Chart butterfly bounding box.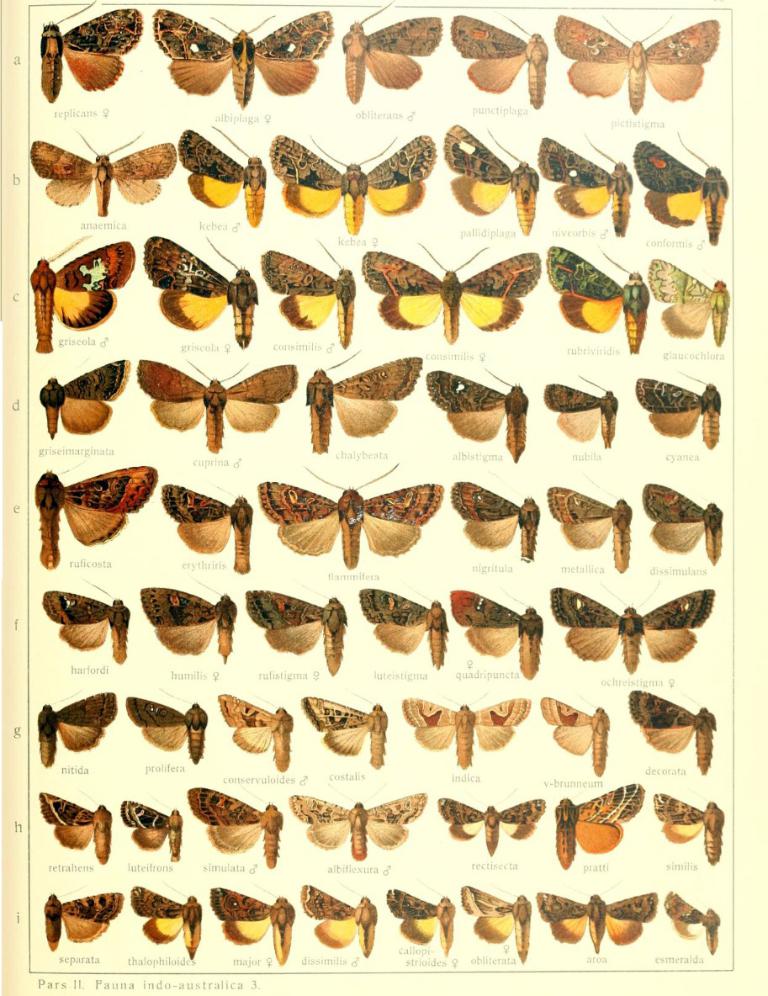
Charted: (305, 352, 426, 452).
